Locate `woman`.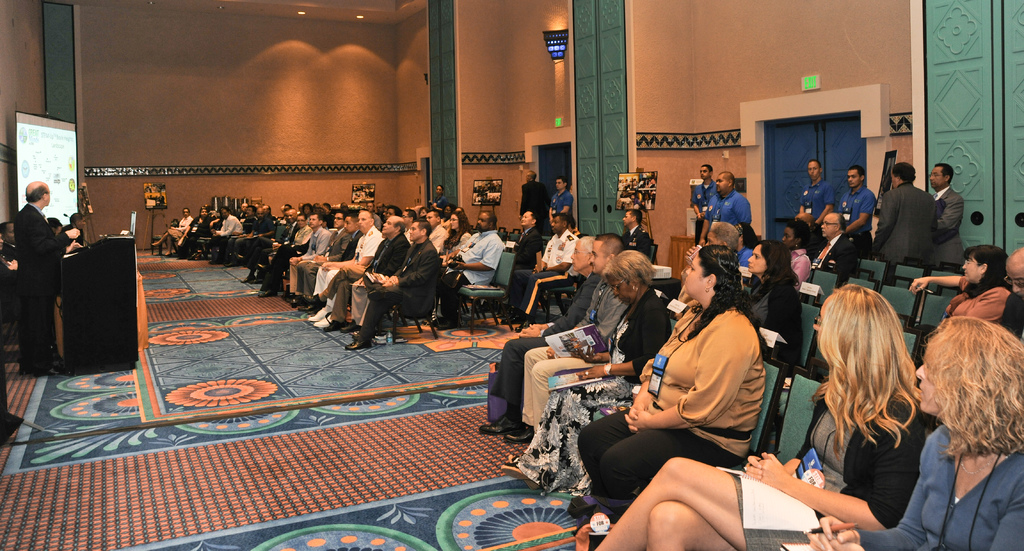
Bounding box: (left=417, top=204, right=430, bottom=220).
